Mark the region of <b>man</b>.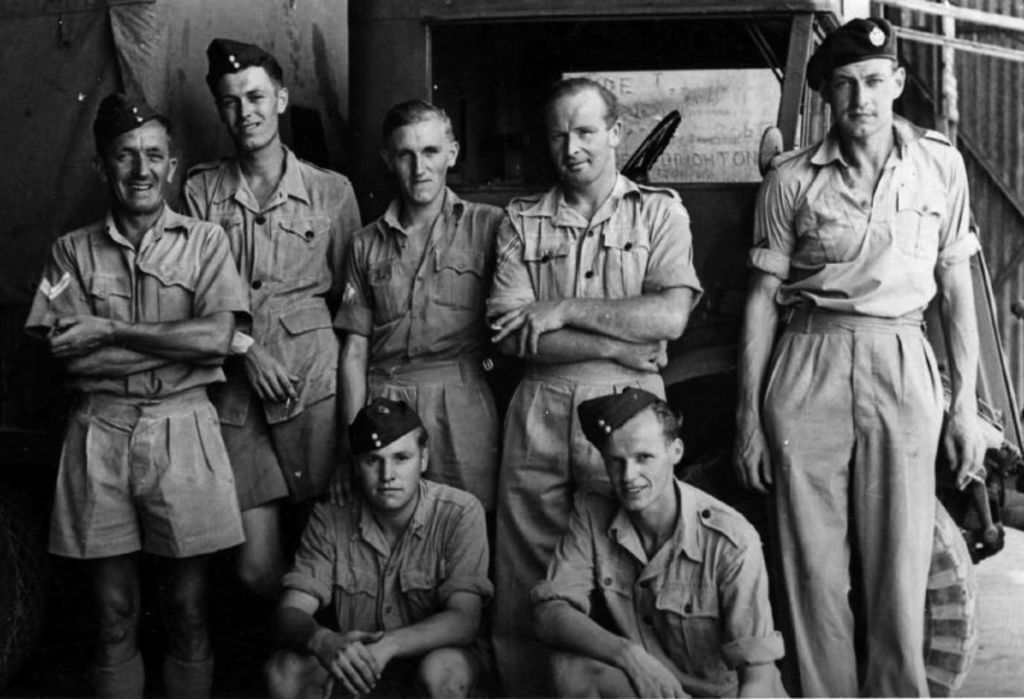
Region: (x1=27, y1=79, x2=257, y2=672).
